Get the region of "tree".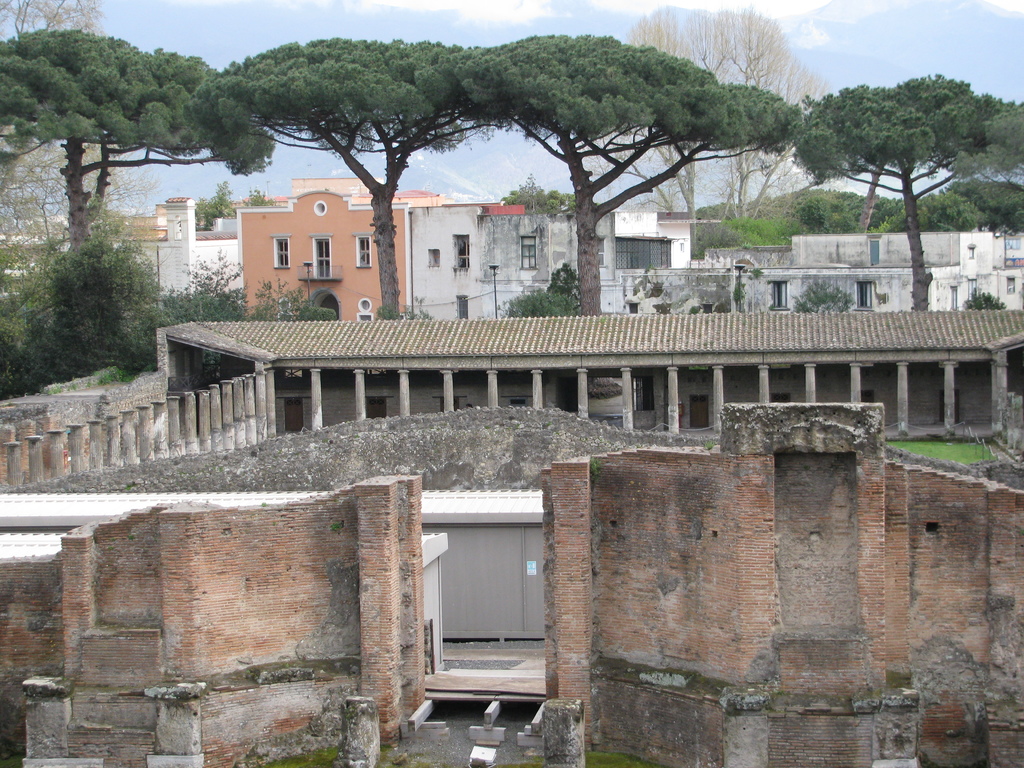
locate(193, 176, 237, 233).
